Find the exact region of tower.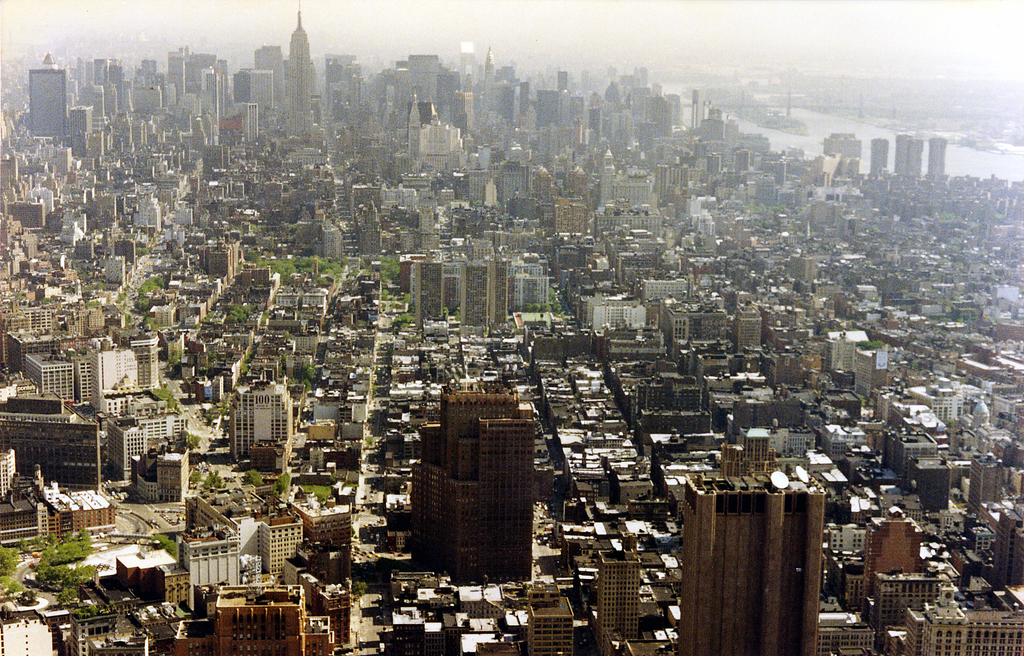
Exact region: region(863, 136, 892, 177).
